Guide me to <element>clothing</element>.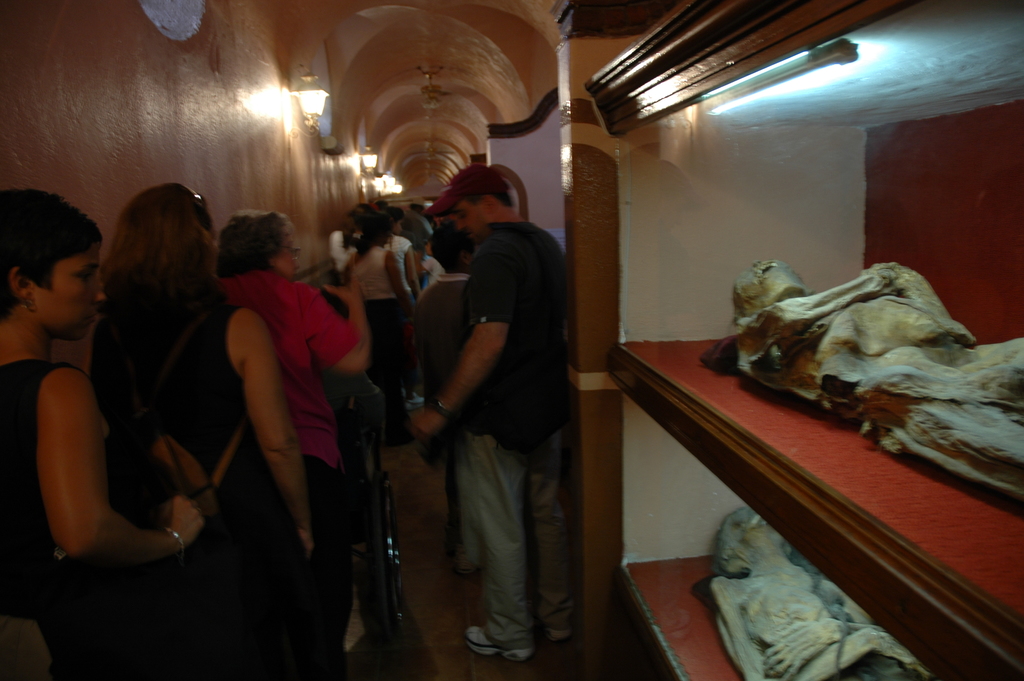
Guidance: Rect(0, 357, 202, 680).
